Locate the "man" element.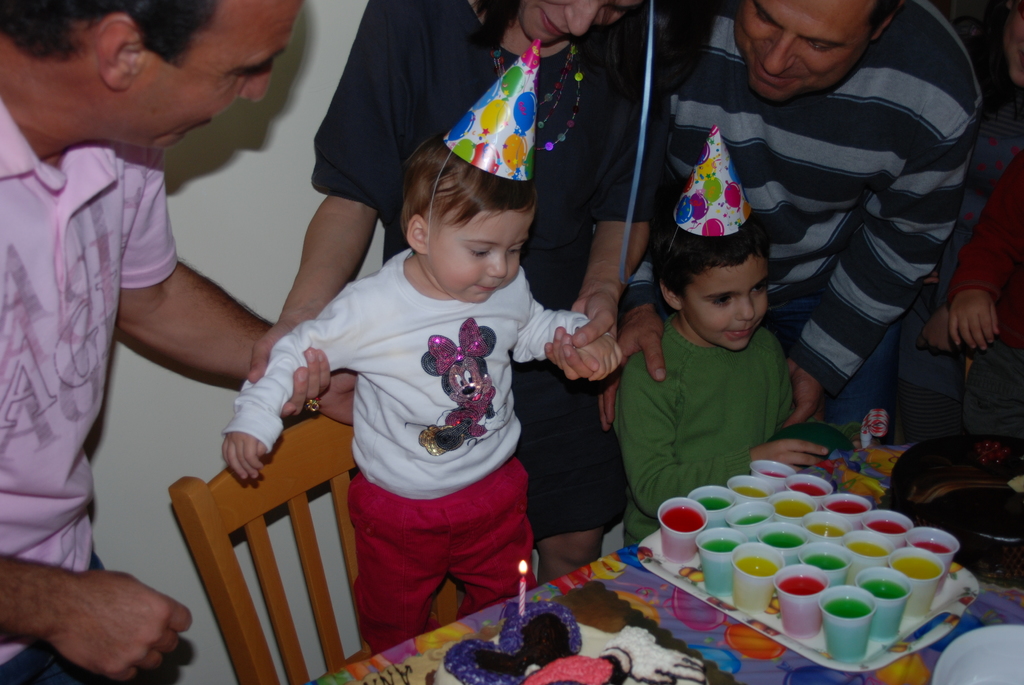
Element bbox: [left=0, top=0, right=364, bottom=684].
